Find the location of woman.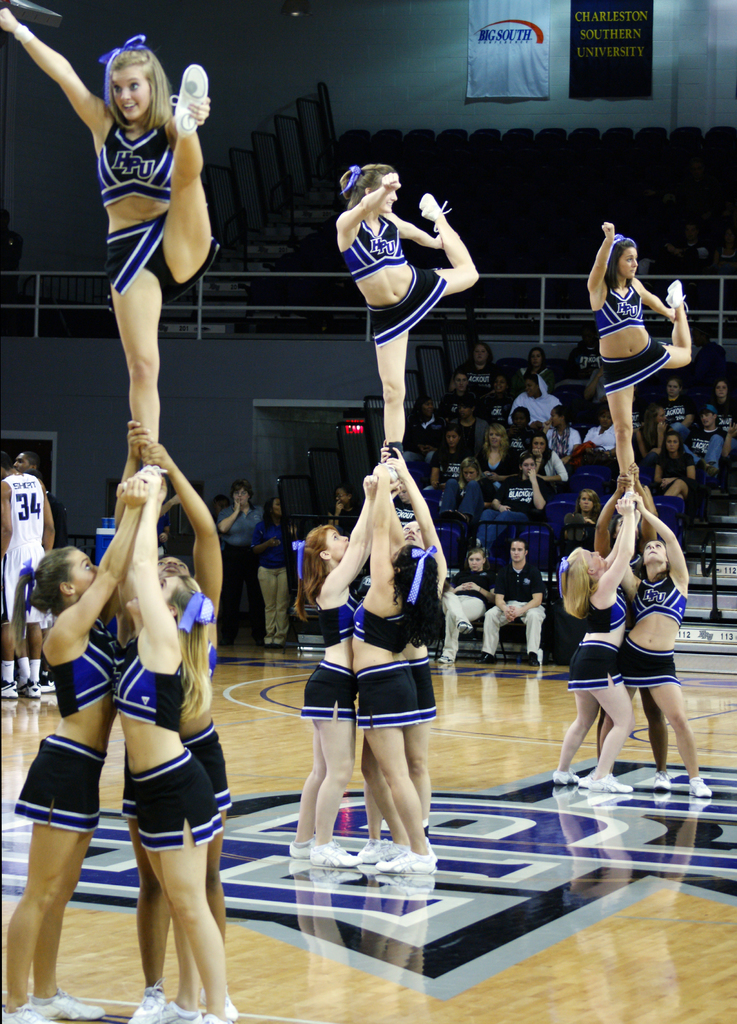
Location: region(390, 484, 416, 529).
